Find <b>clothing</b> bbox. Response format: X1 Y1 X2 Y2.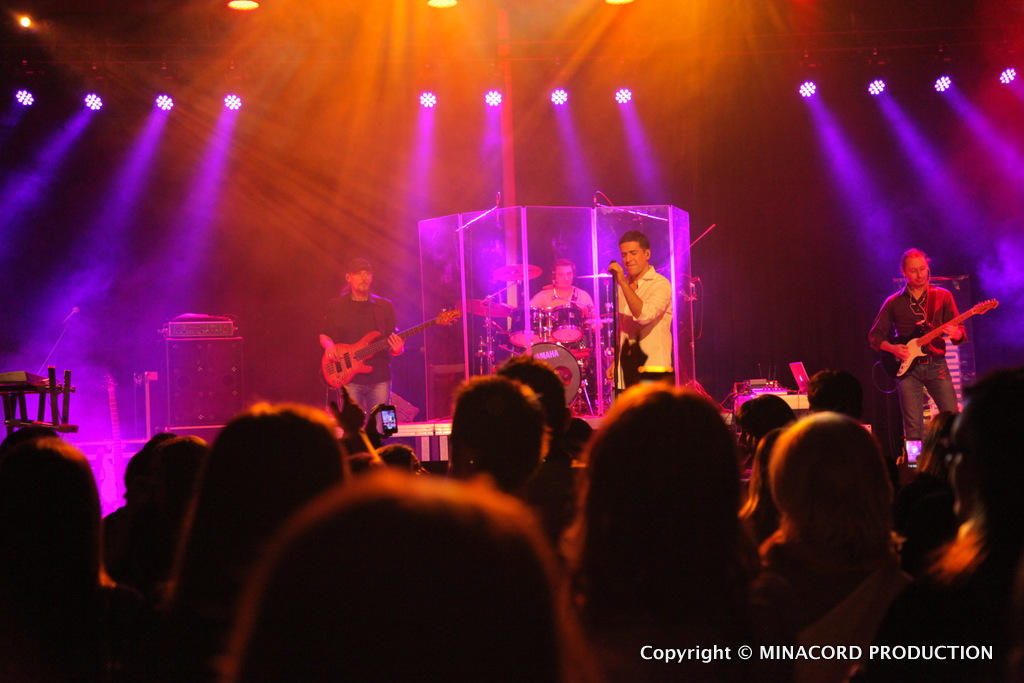
327 287 396 420.
